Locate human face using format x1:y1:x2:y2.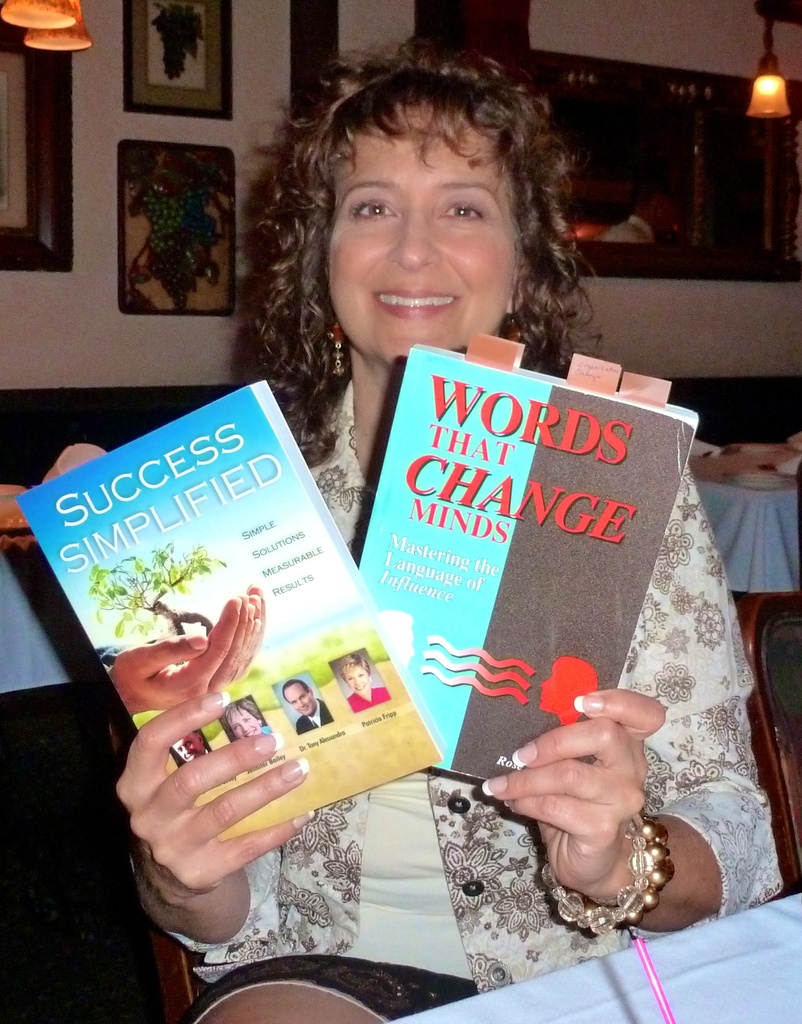
329:99:520:367.
